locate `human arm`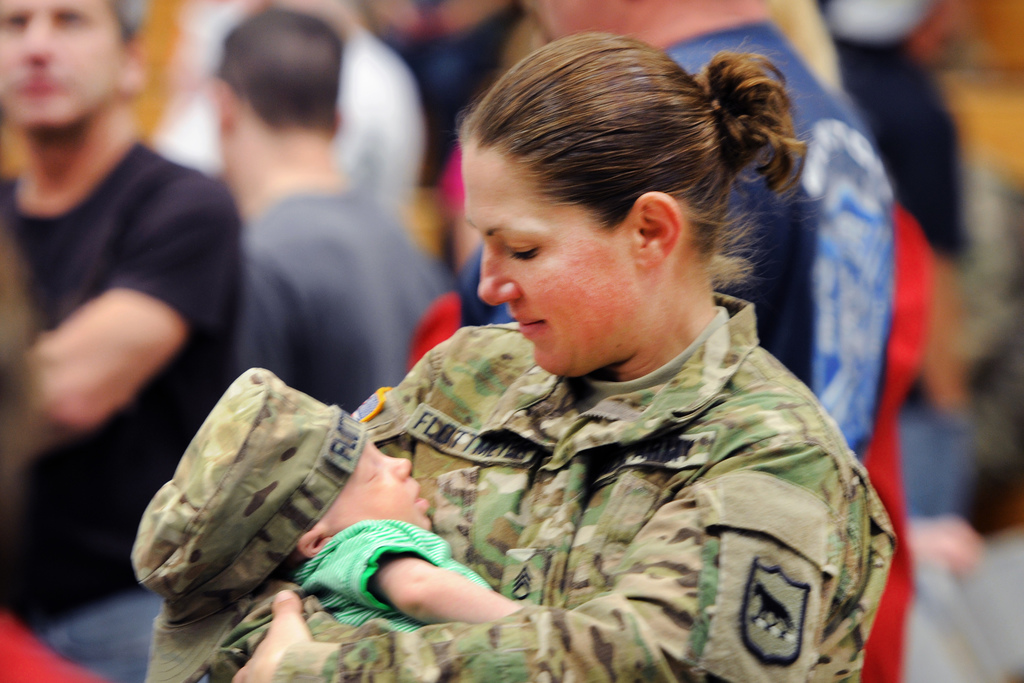
left=27, top=172, right=242, bottom=432
